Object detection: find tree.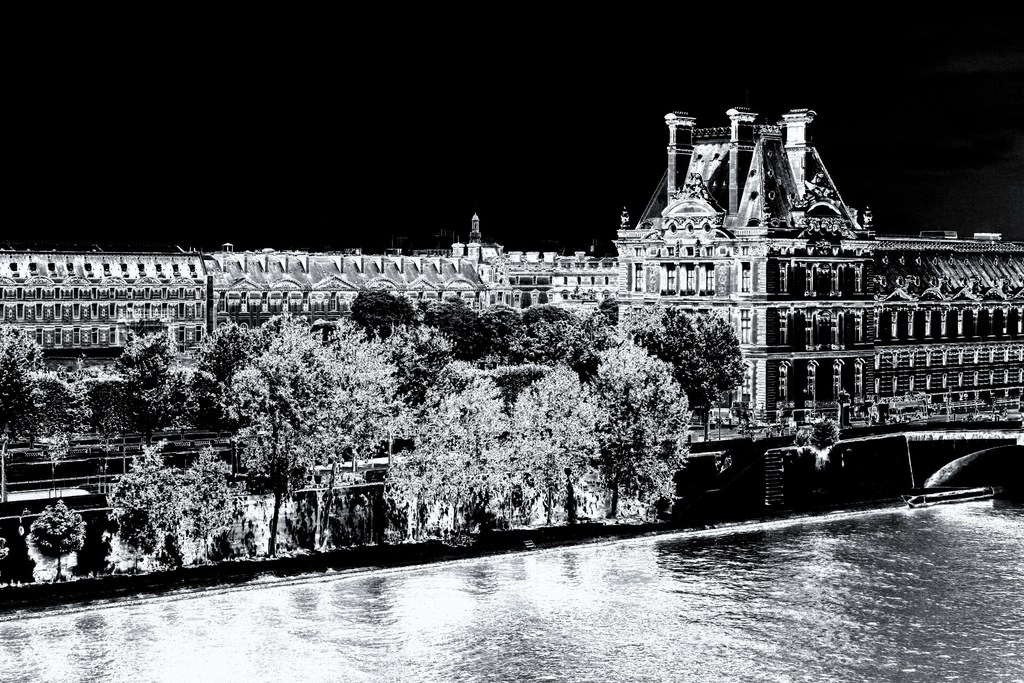
crop(26, 495, 93, 580).
